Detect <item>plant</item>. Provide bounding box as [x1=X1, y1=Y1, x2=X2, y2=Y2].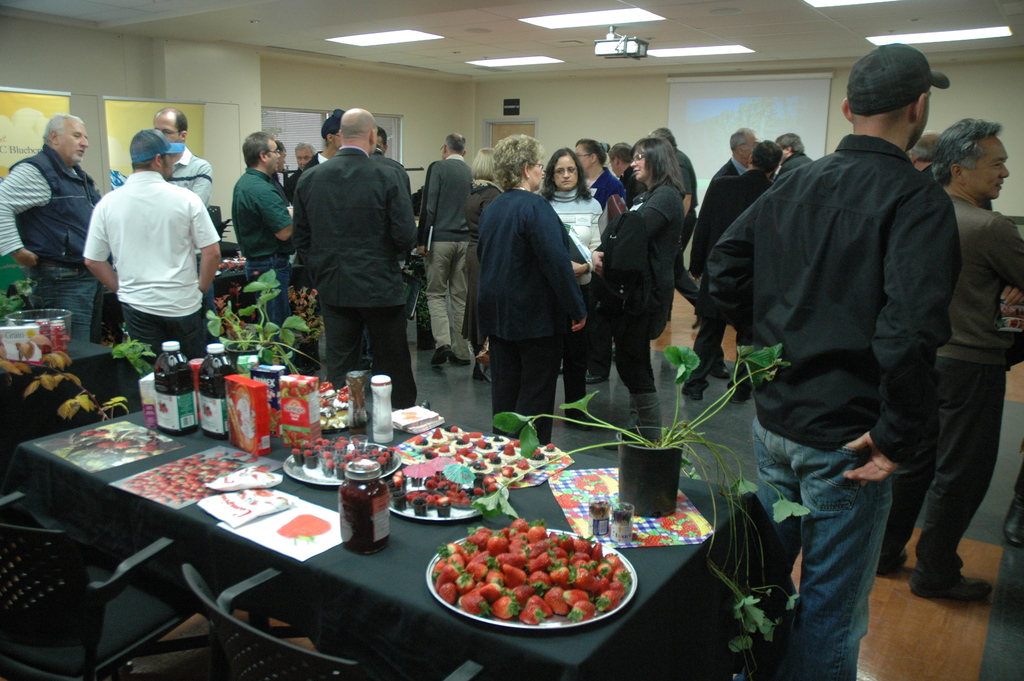
[x1=700, y1=539, x2=804, y2=661].
